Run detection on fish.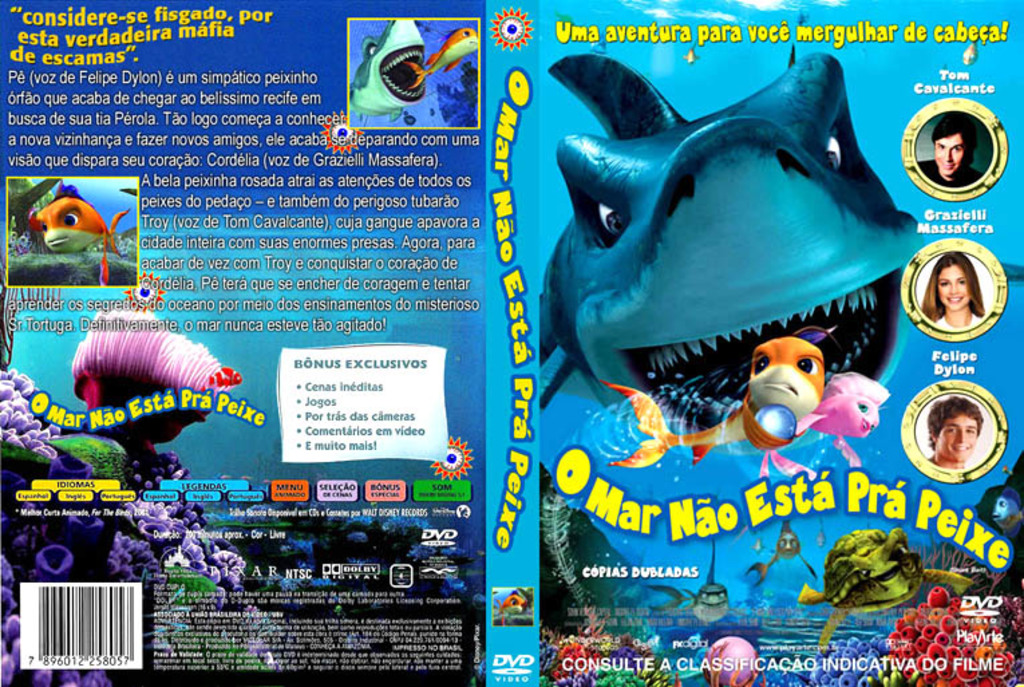
Result: locate(408, 31, 482, 84).
